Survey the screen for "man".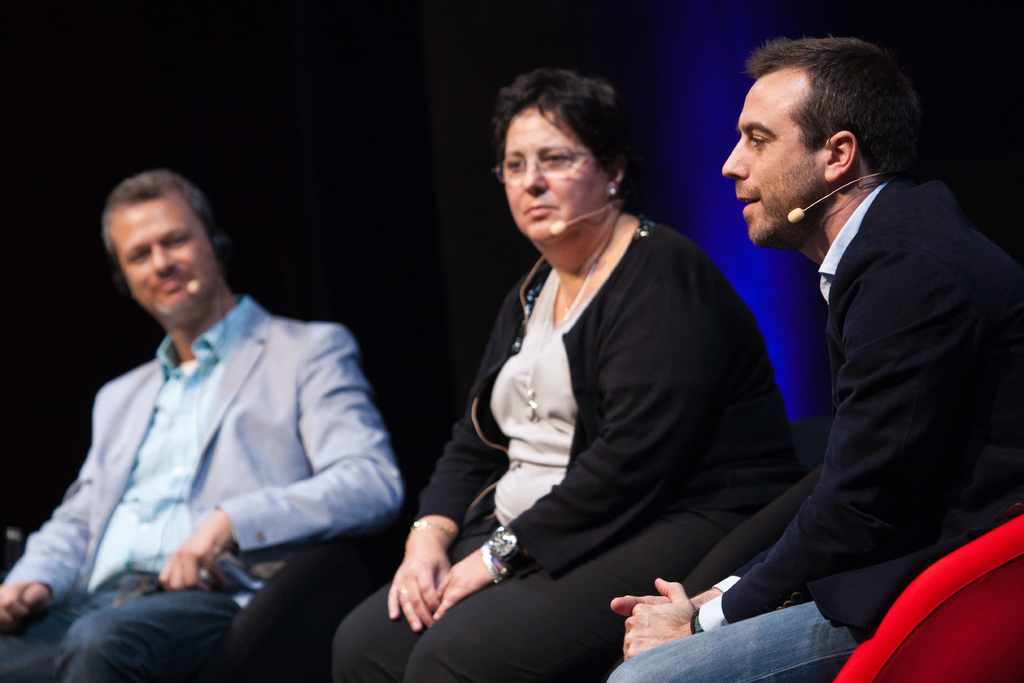
Survey found: rect(0, 167, 406, 682).
